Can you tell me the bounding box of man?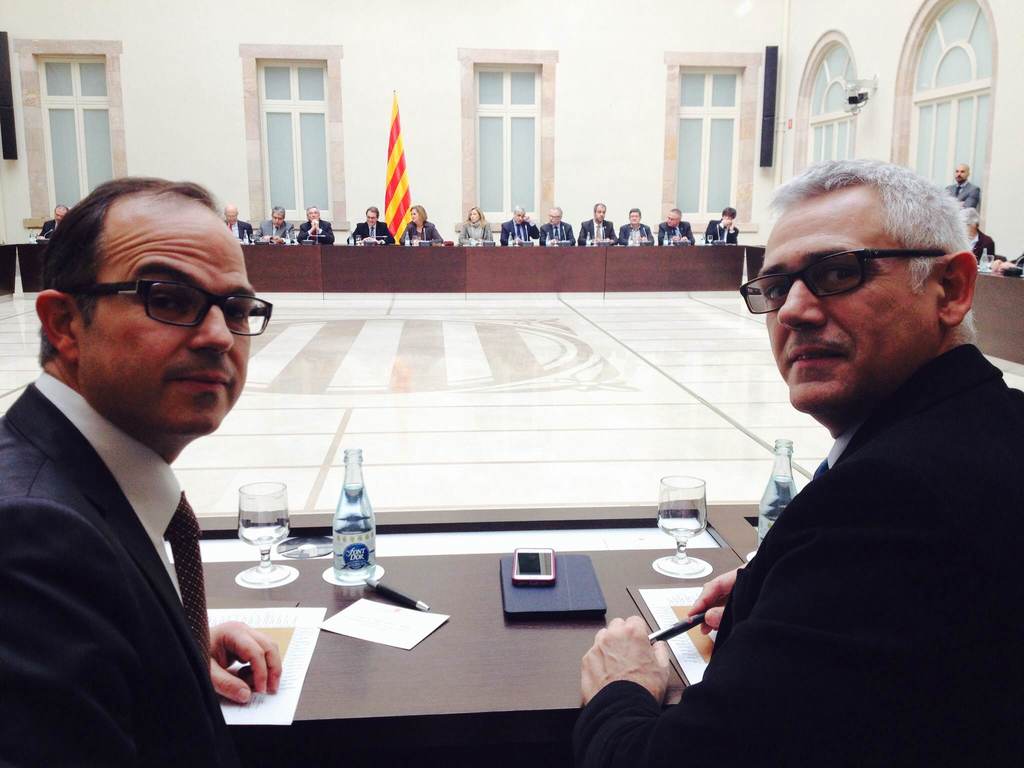
{"x1": 540, "y1": 207, "x2": 575, "y2": 244}.
